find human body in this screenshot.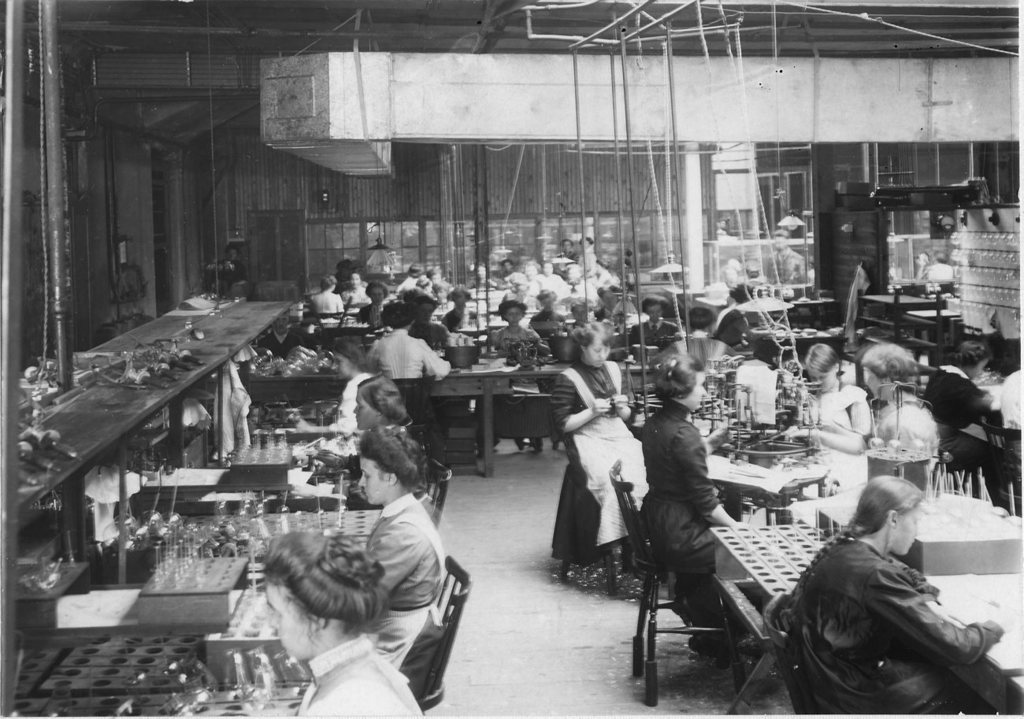
The bounding box for human body is (x1=354, y1=426, x2=454, y2=667).
